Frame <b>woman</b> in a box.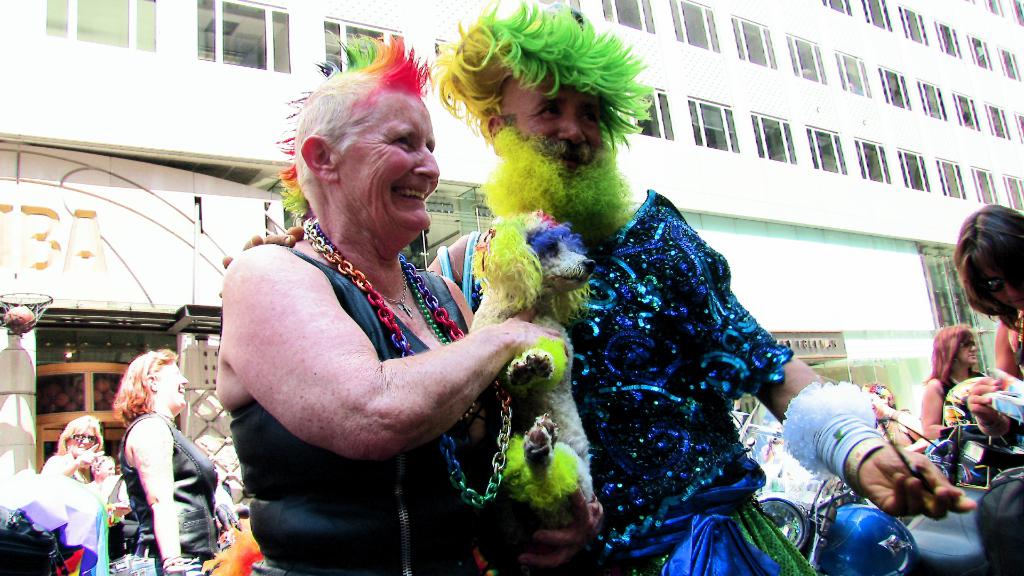
BBox(99, 474, 132, 561).
